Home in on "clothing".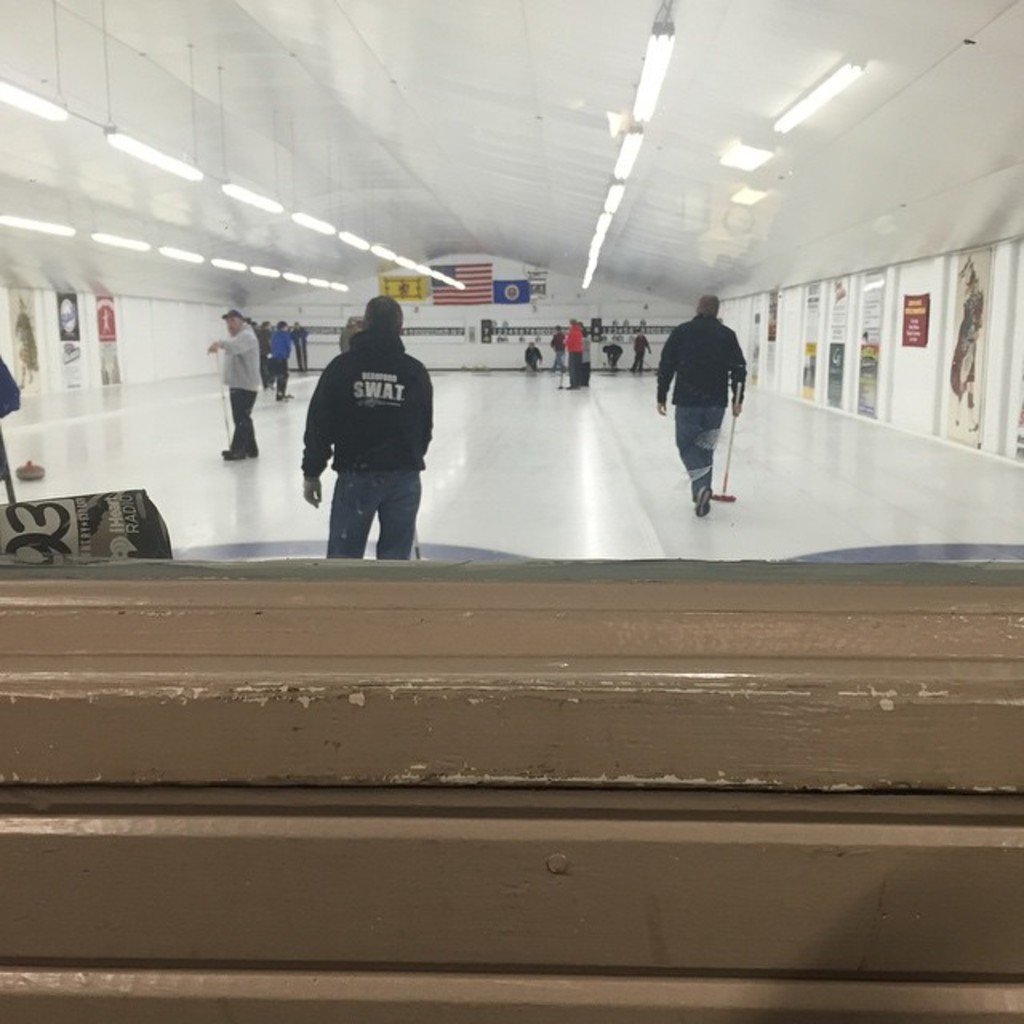
Homed in at <region>270, 326, 290, 390</region>.
